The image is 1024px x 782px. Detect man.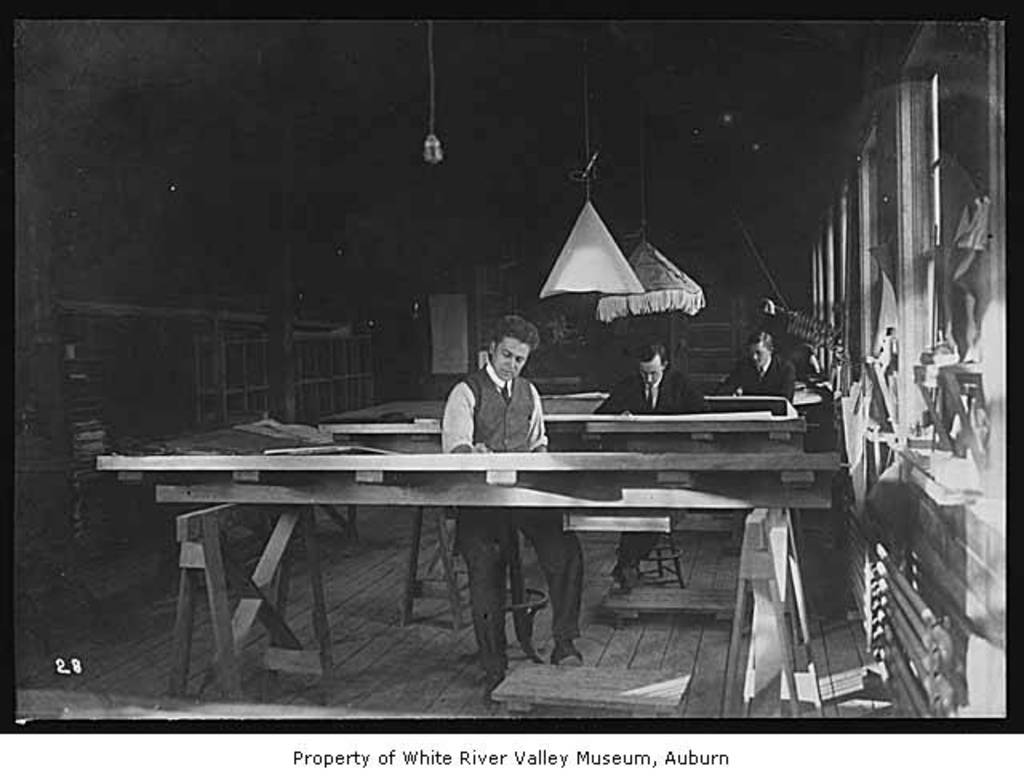
Detection: detection(590, 344, 704, 590).
